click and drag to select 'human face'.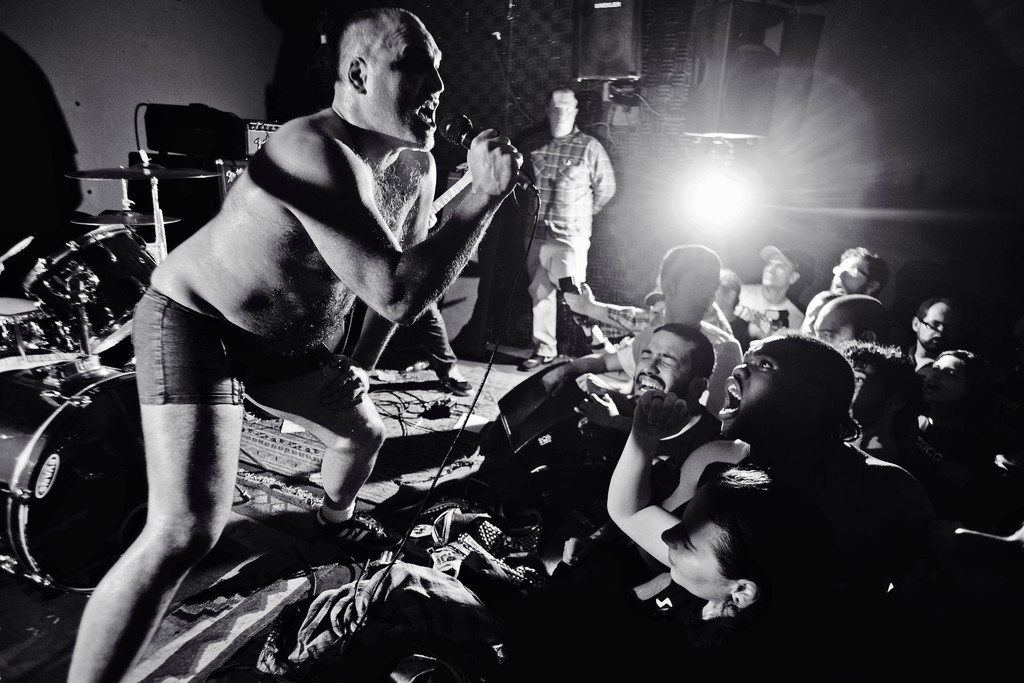
Selection: [828,252,881,292].
